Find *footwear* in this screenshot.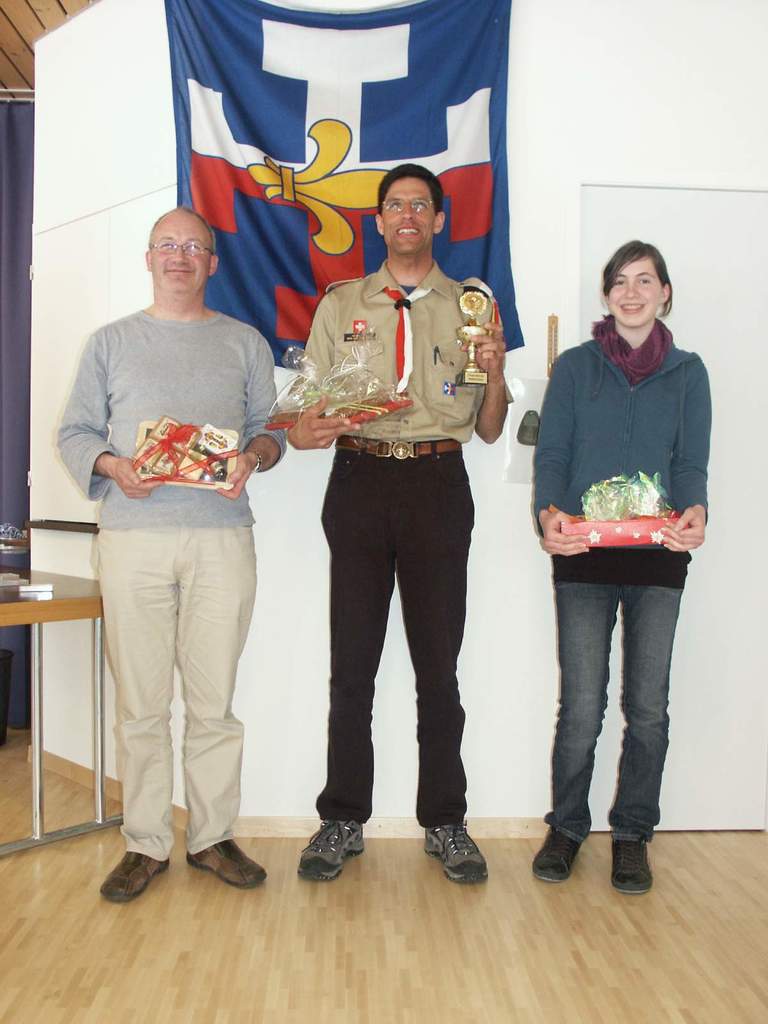
The bounding box for *footwear* is {"x1": 99, "y1": 847, "x2": 179, "y2": 905}.
